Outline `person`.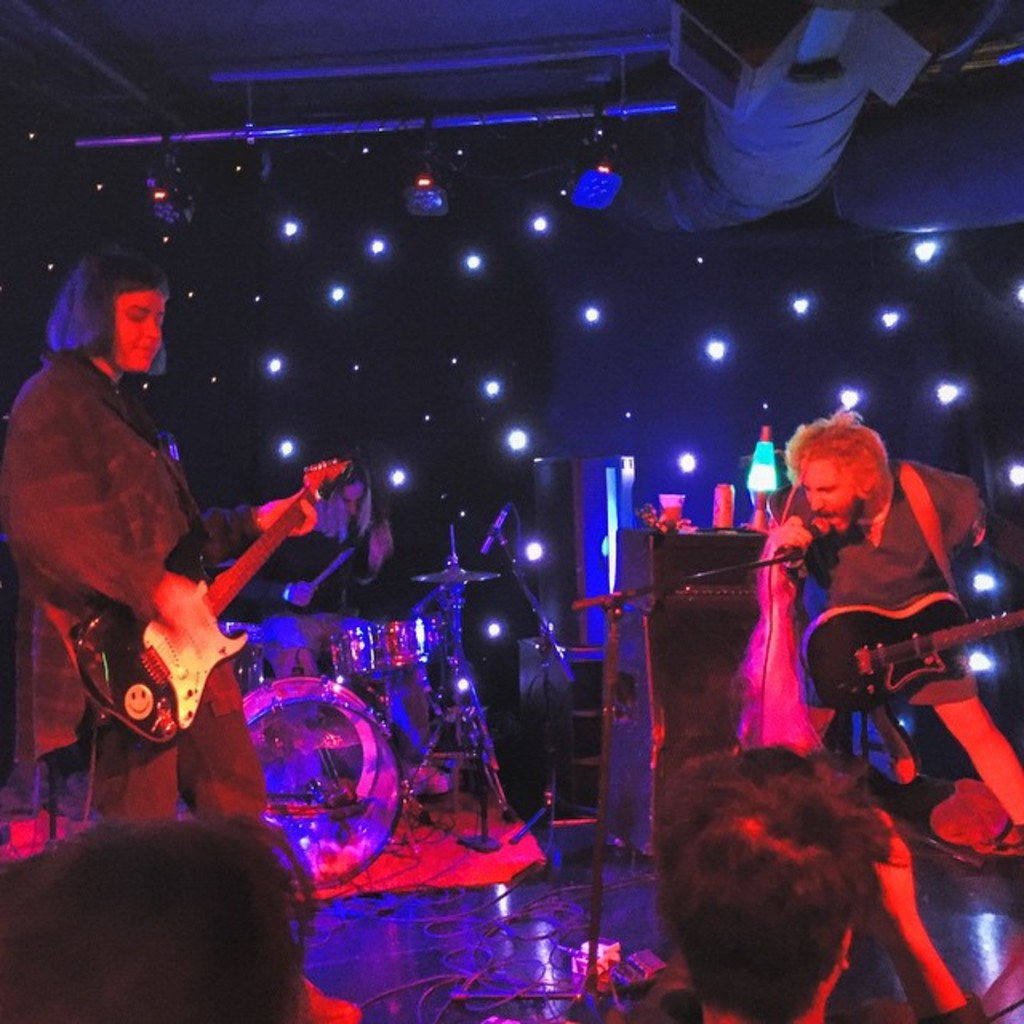
Outline: <bbox>0, 816, 318, 1022</bbox>.
